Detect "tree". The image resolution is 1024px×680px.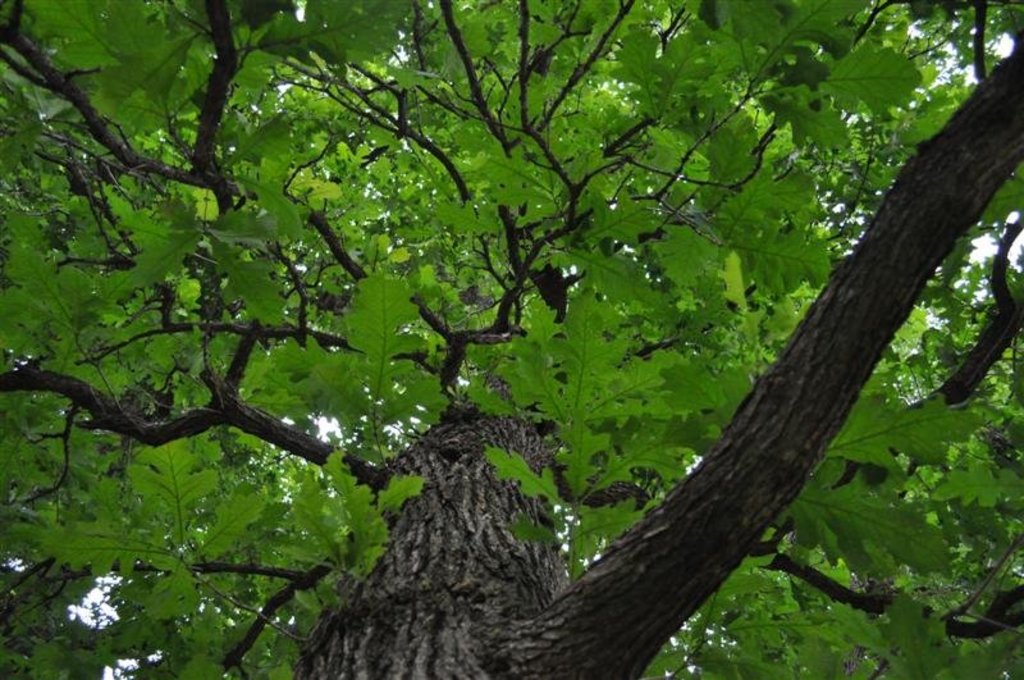
crop(0, 0, 1023, 679).
